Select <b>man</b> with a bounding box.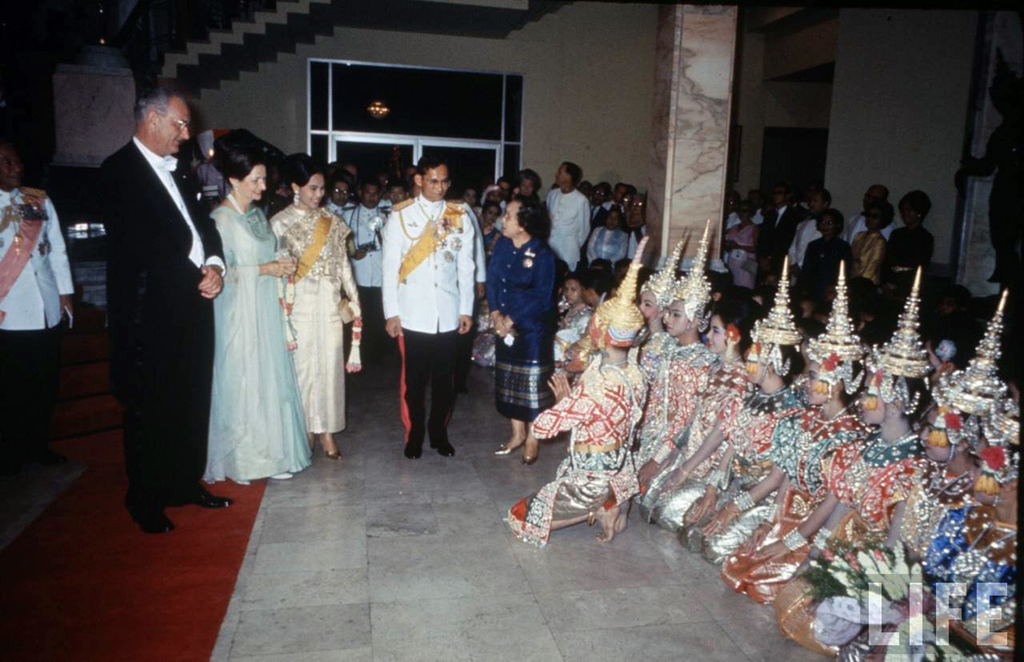
detection(379, 159, 477, 455).
